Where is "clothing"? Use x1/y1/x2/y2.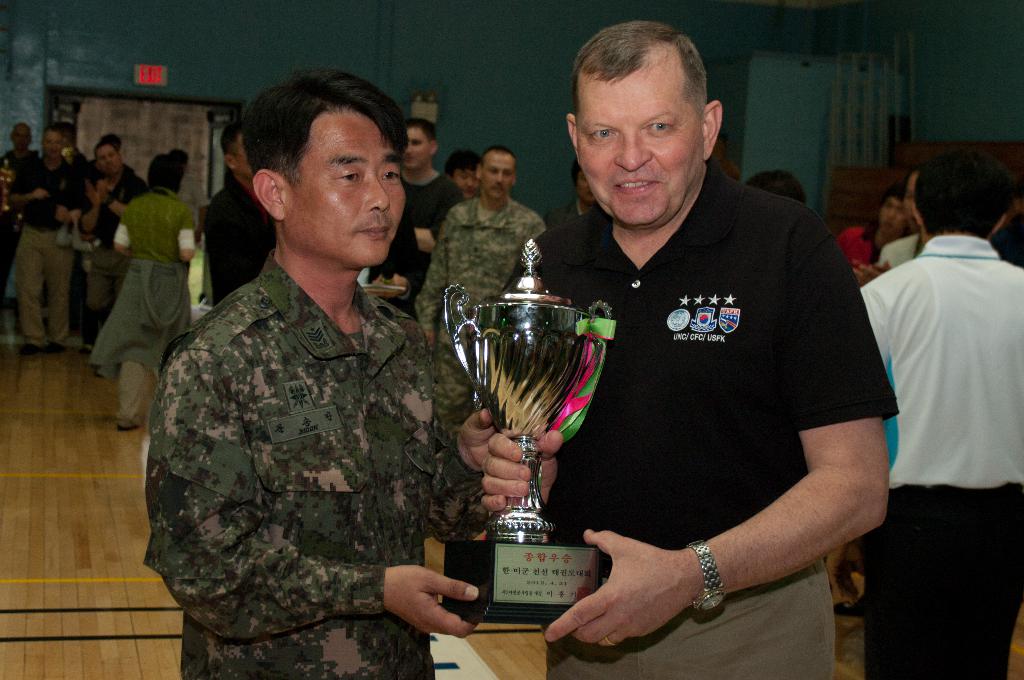
202/168/279/289.
